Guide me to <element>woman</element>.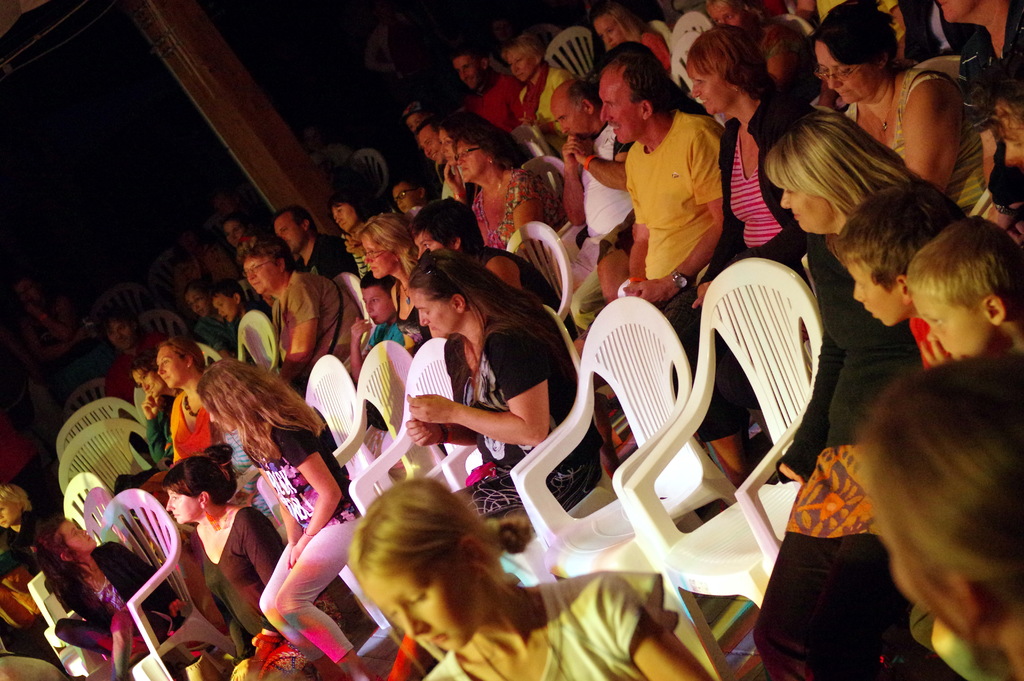
Guidance: l=817, t=4, r=977, b=190.
